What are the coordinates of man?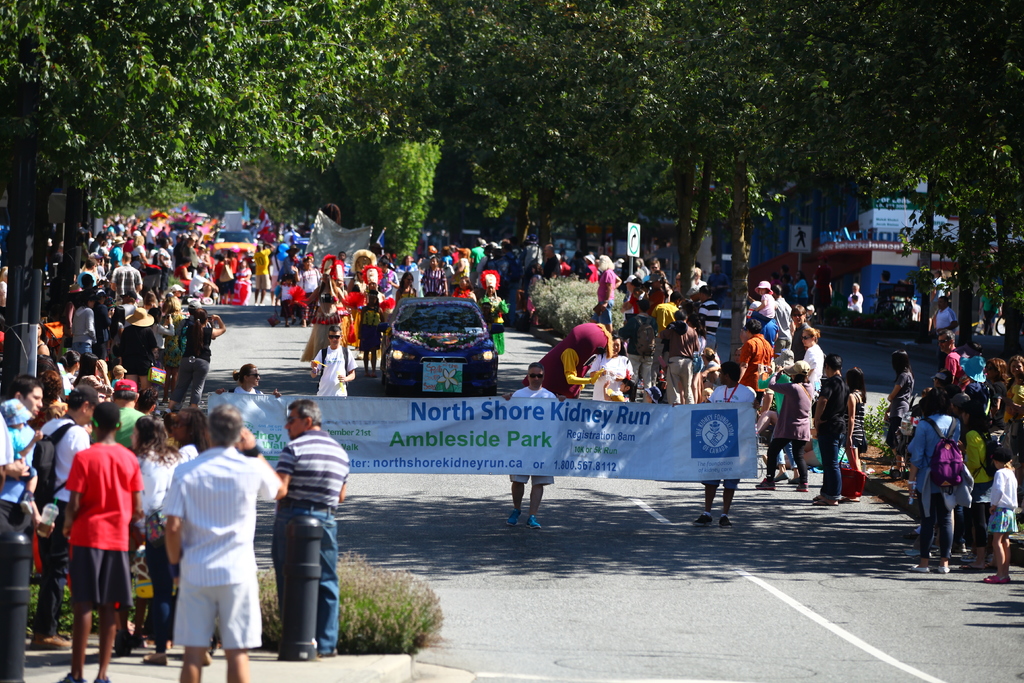
detection(504, 362, 567, 530).
